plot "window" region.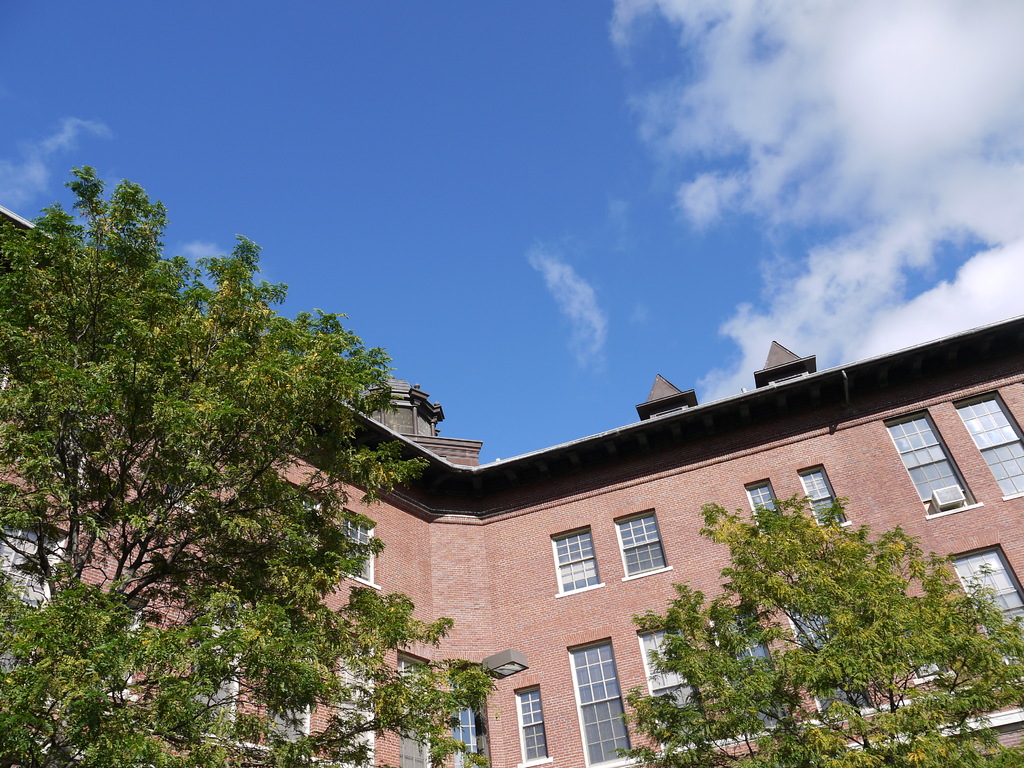
Plotted at [x1=276, y1=481, x2=317, y2=564].
